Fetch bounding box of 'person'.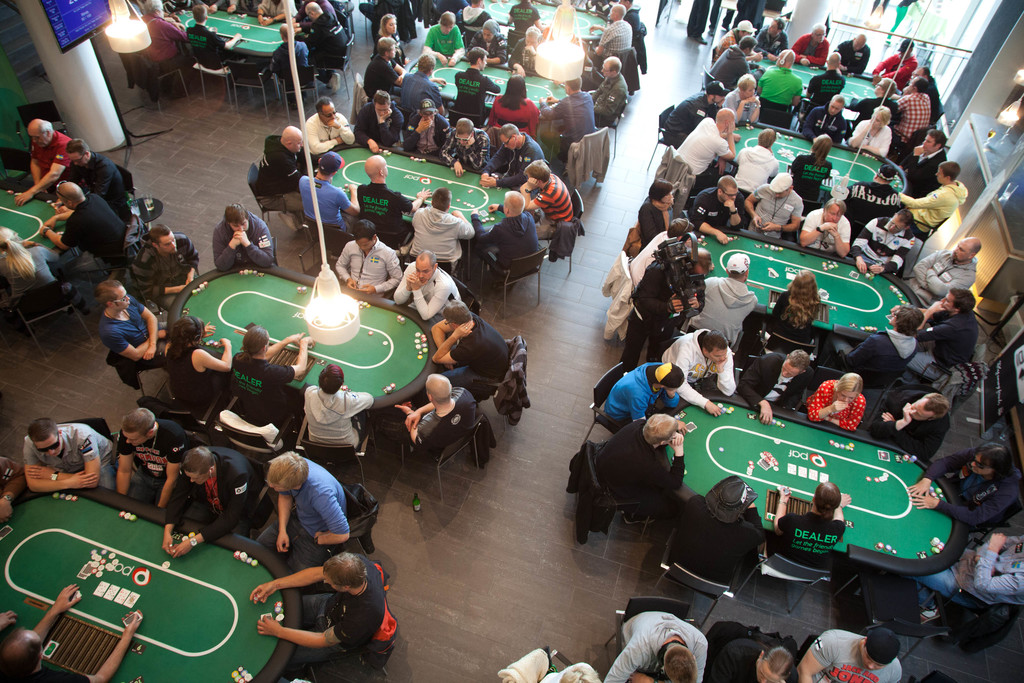
Bbox: x1=758, y1=21, x2=792, y2=62.
